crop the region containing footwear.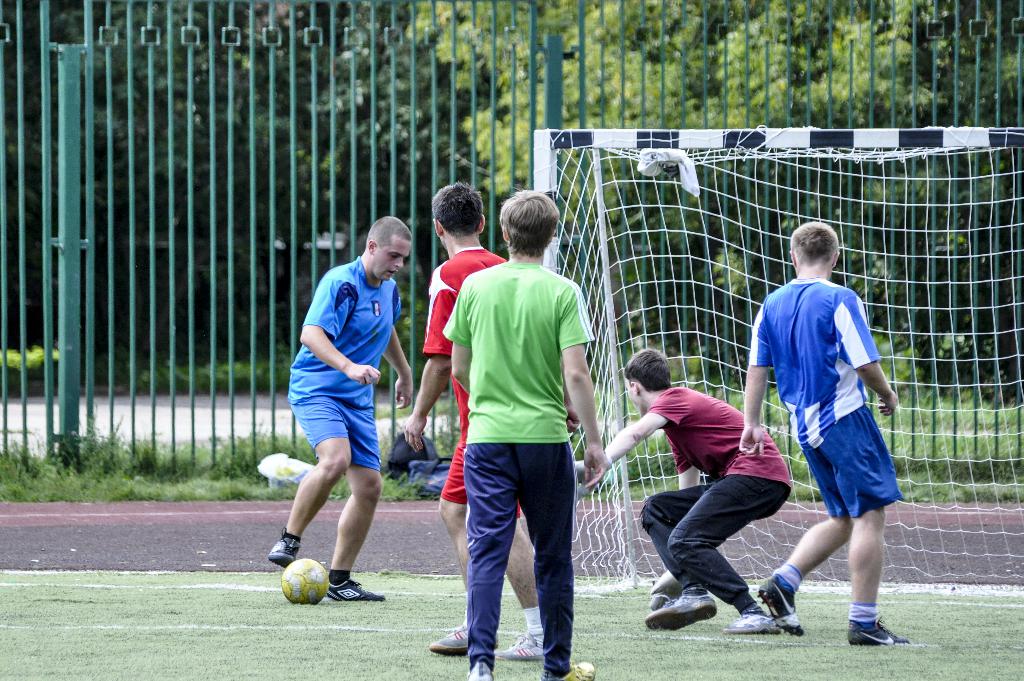
Crop region: <box>268,525,299,568</box>.
